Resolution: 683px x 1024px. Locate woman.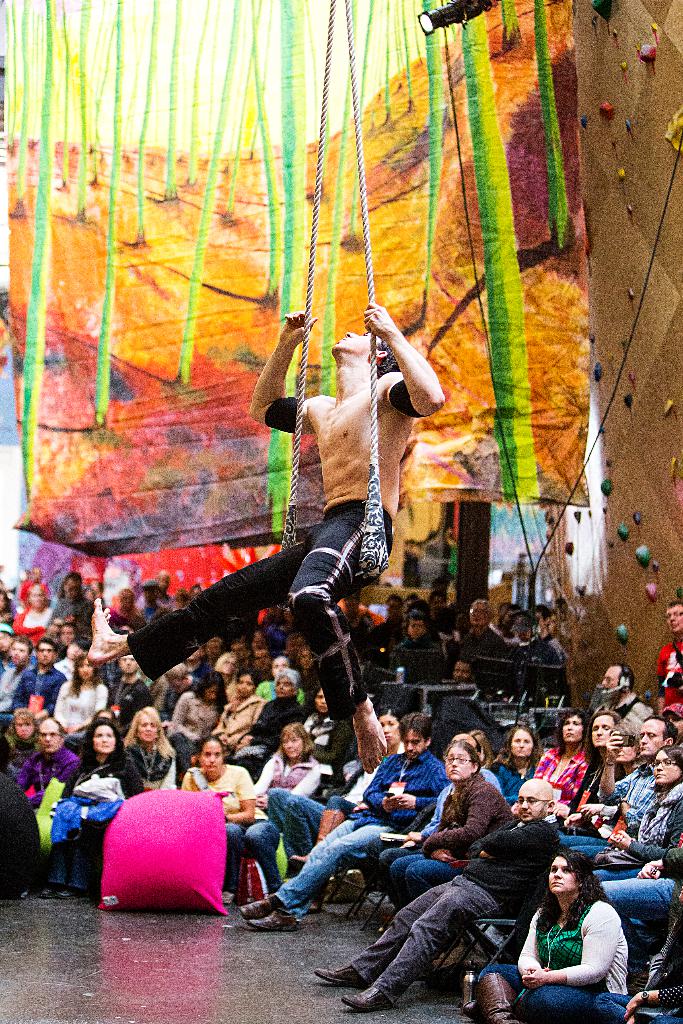
(36,714,141,907).
